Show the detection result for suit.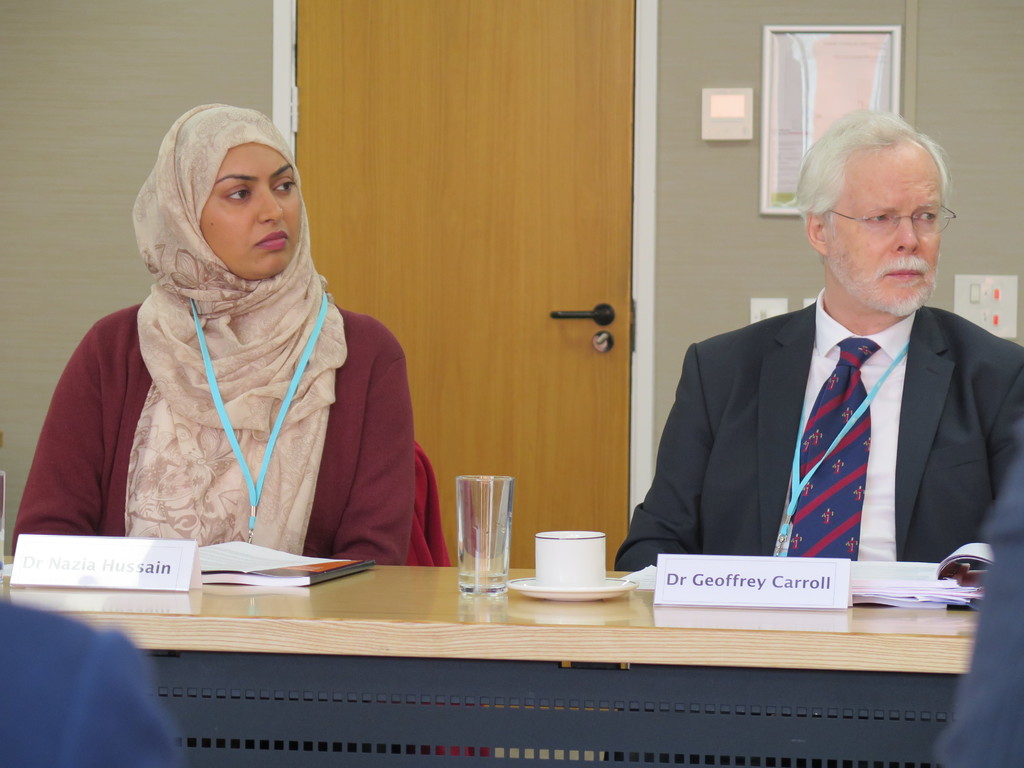
641 202 1013 600.
